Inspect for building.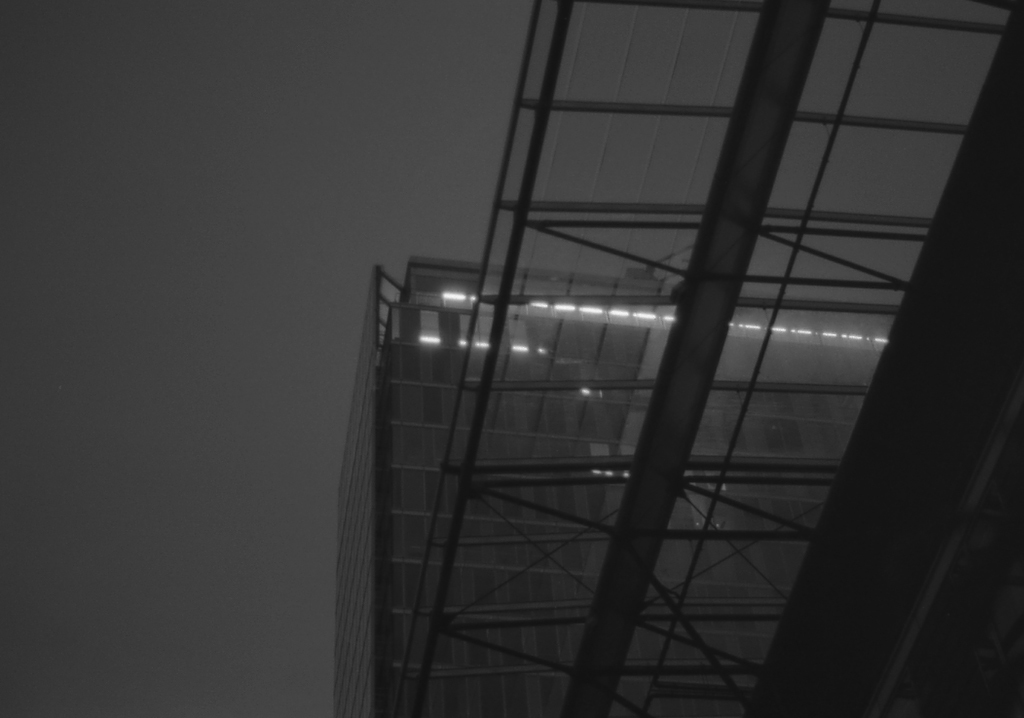
Inspection: BBox(338, 0, 1023, 717).
